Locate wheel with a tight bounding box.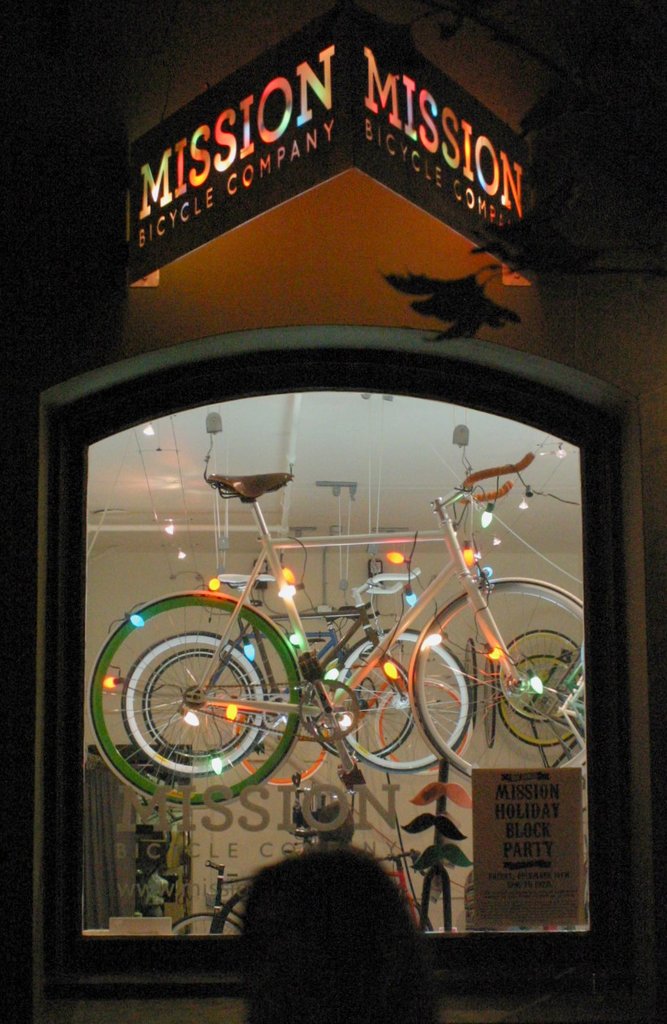
{"x1": 498, "y1": 655, "x2": 584, "y2": 747}.
